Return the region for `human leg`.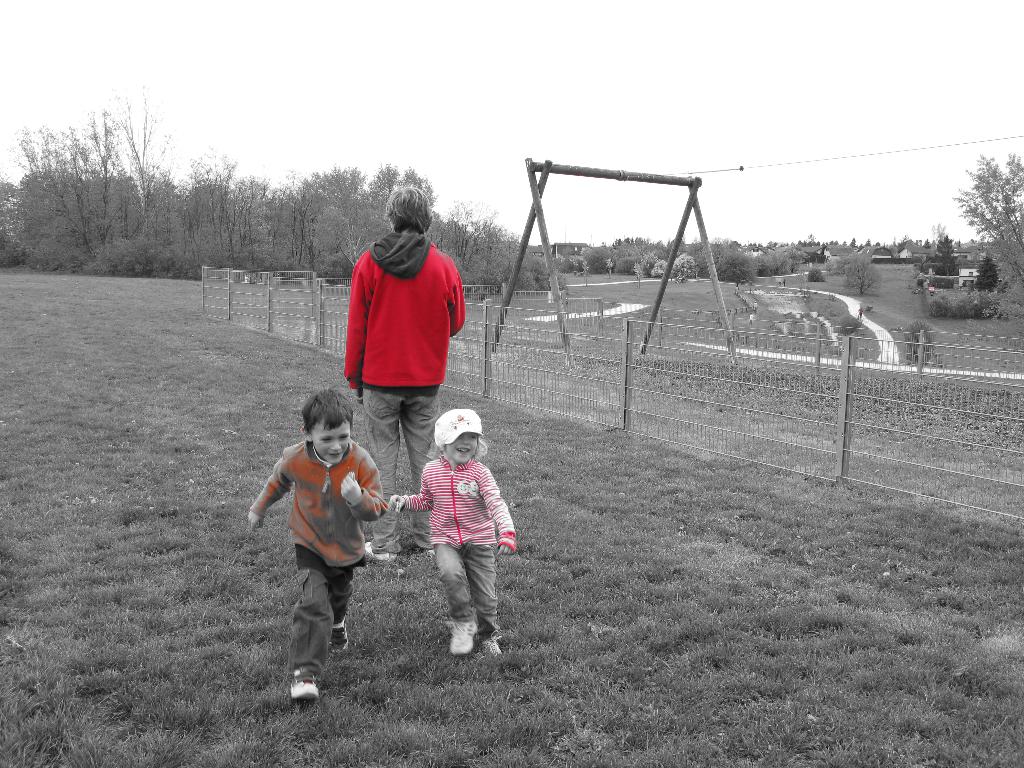
(left=470, top=541, right=504, bottom=660).
